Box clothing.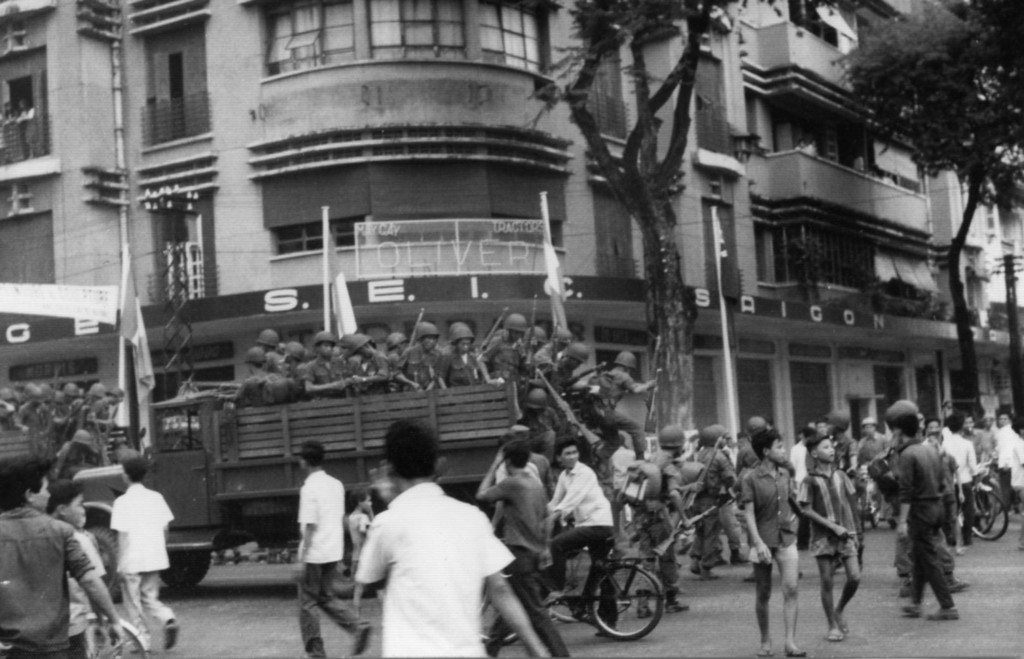
[x1=299, y1=466, x2=365, y2=658].
